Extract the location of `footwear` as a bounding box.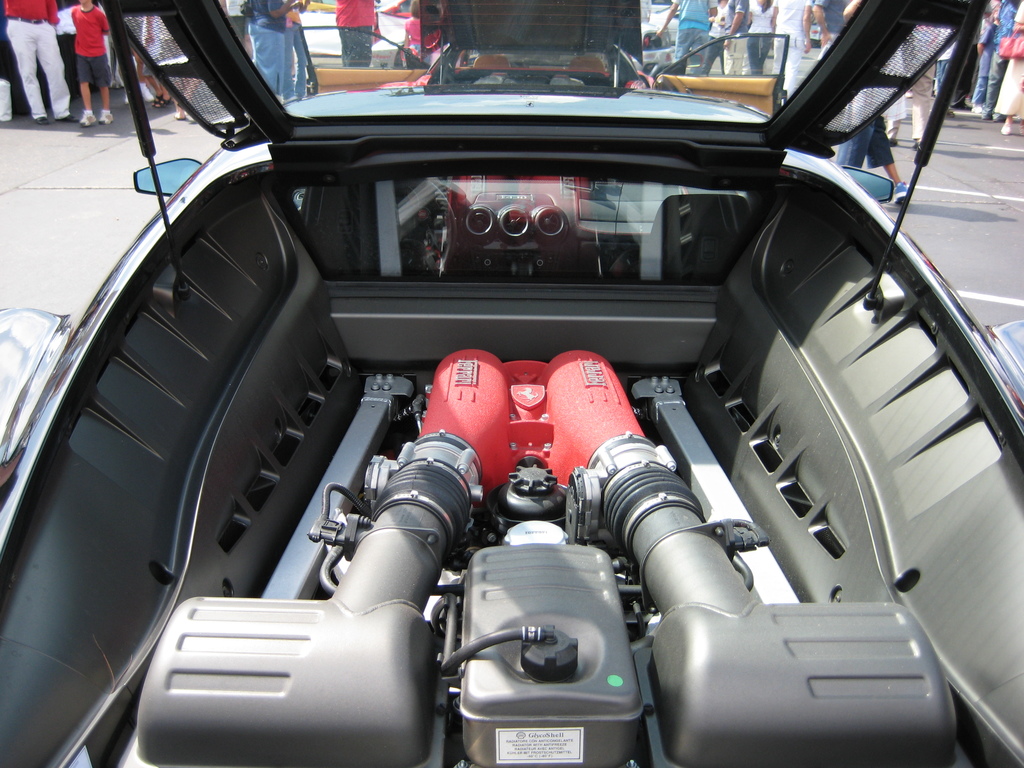
left=1001, top=122, right=1011, bottom=134.
